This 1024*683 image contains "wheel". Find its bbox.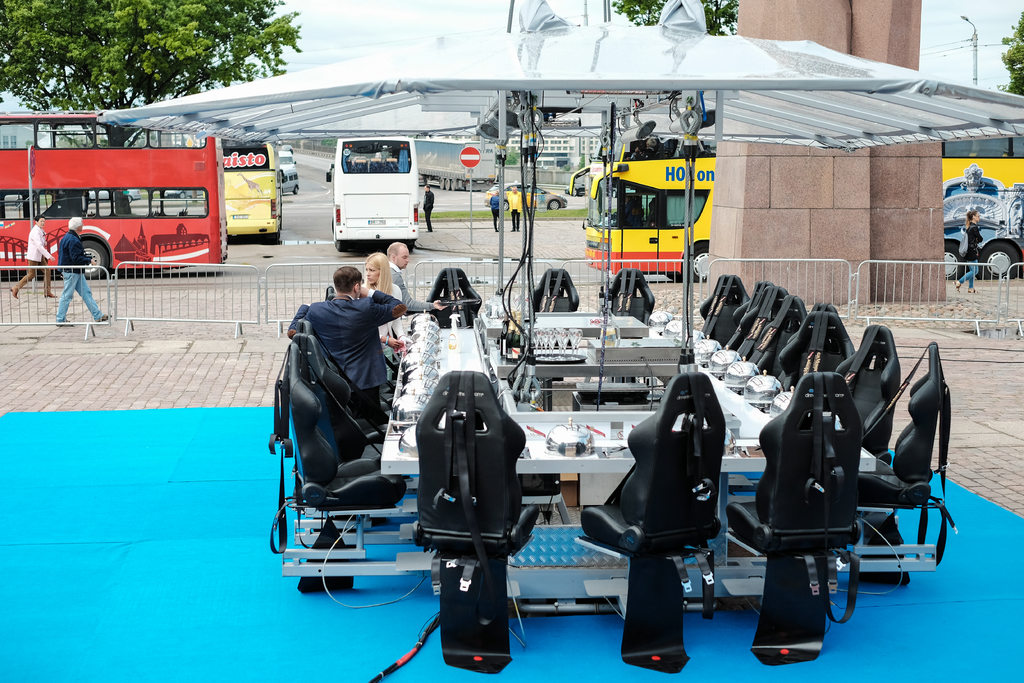
292/184/299/195.
